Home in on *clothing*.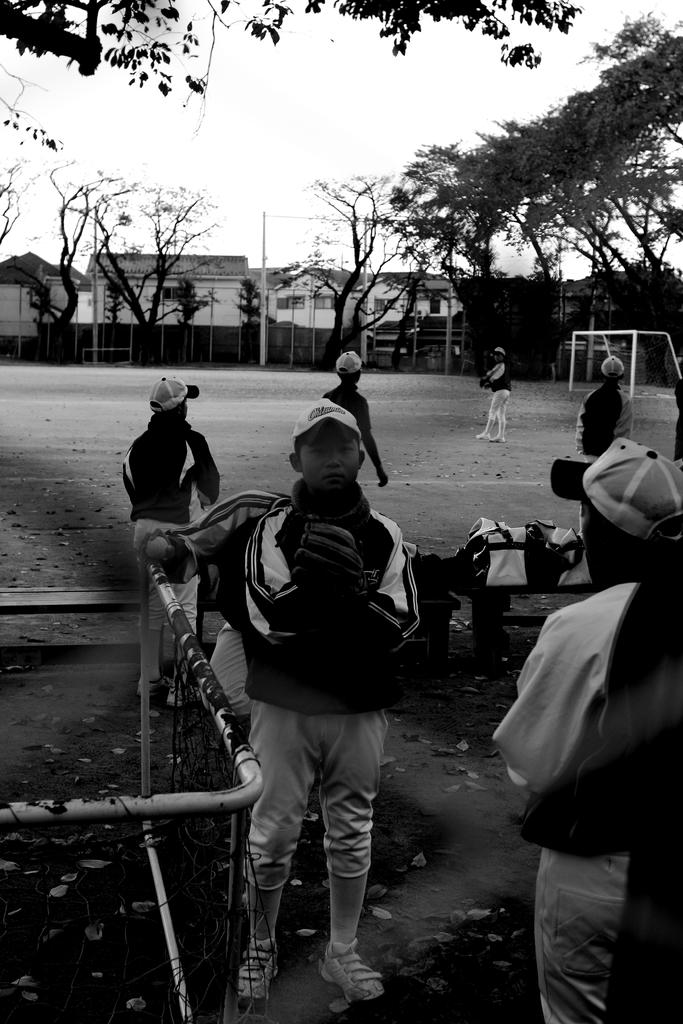
Homed in at 181, 426, 419, 922.
